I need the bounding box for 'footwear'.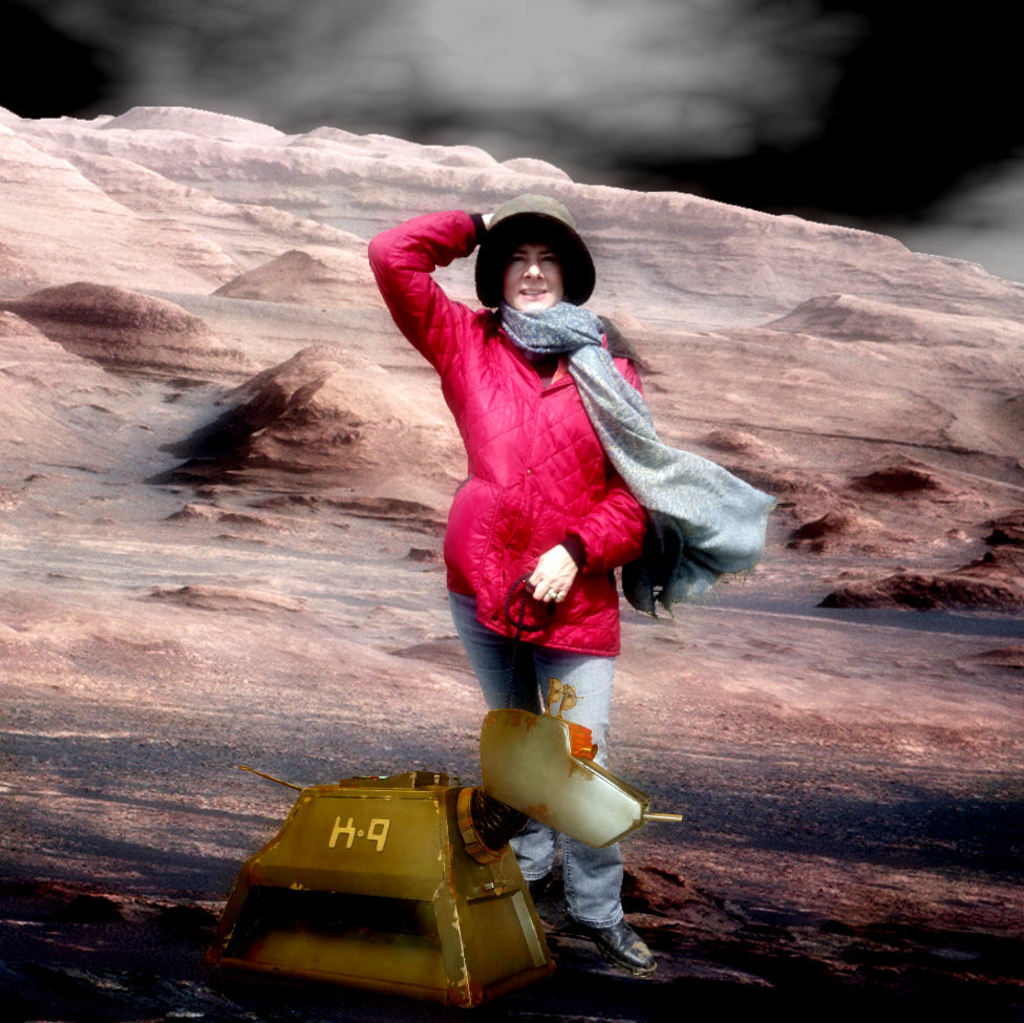
Here it is: {"x1": 564, "y1": 910, "x2": 663, "y2": 978}.
